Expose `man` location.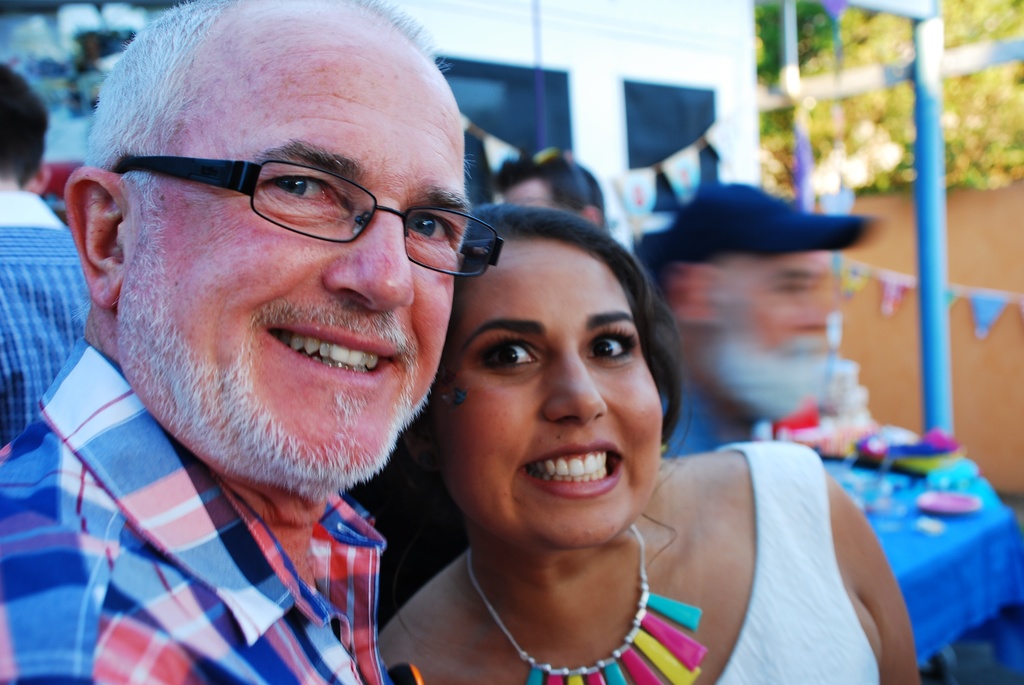
Exposed at {"x1": 644, "y1": 184, "x2": 875, "y2": 460}.
